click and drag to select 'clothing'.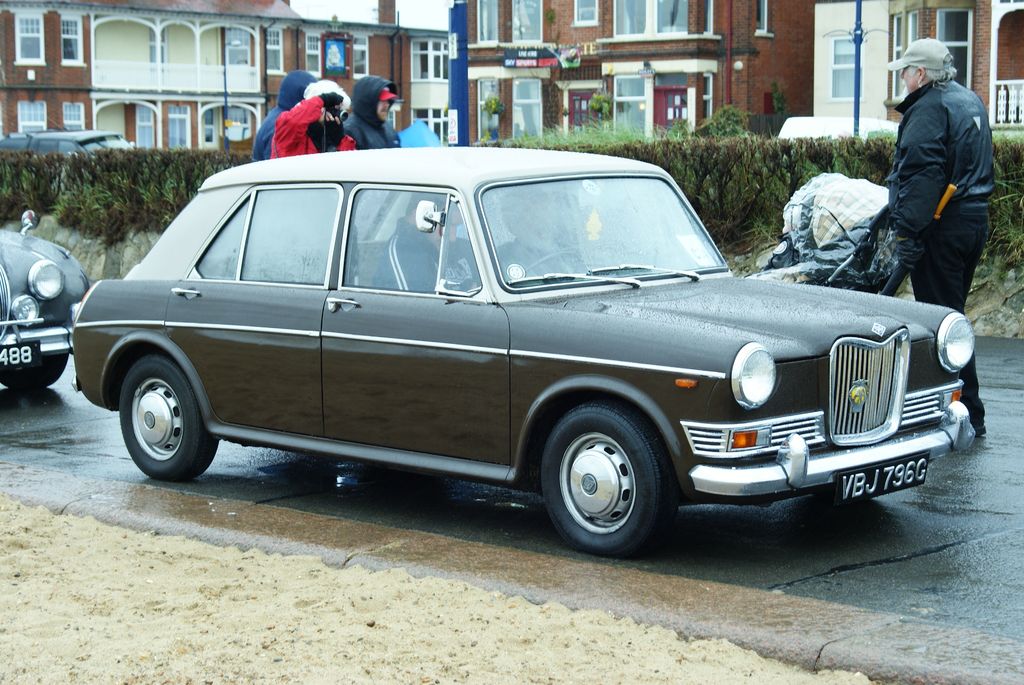
Selection: box(867, 33, 1014, 242).
